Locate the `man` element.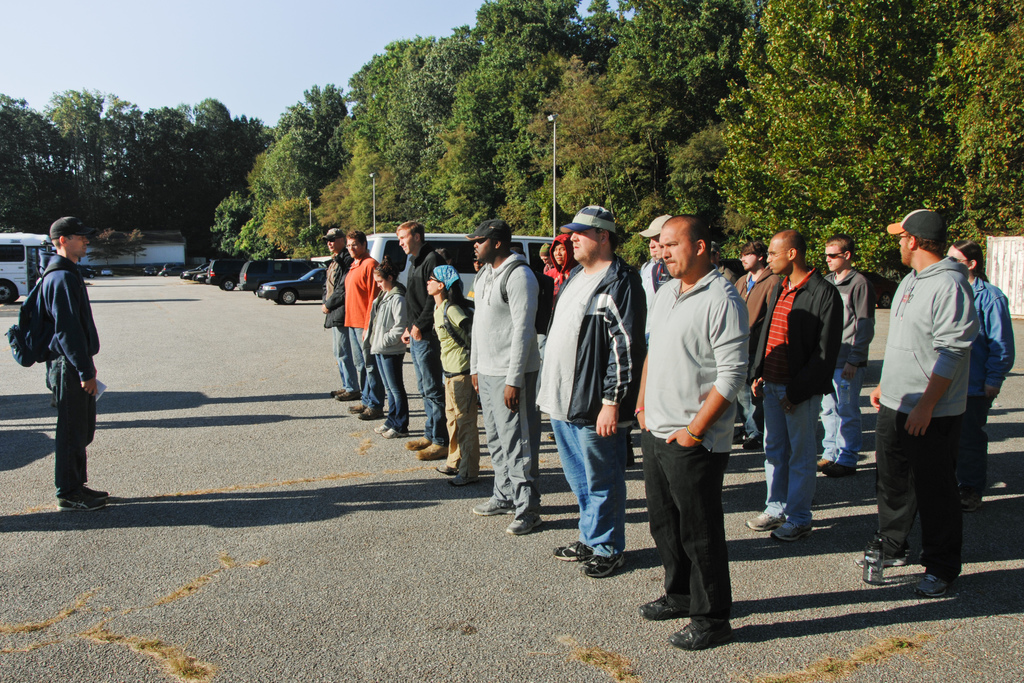
Element bbox: [left=8, top=217, right=110, bottom=509].
